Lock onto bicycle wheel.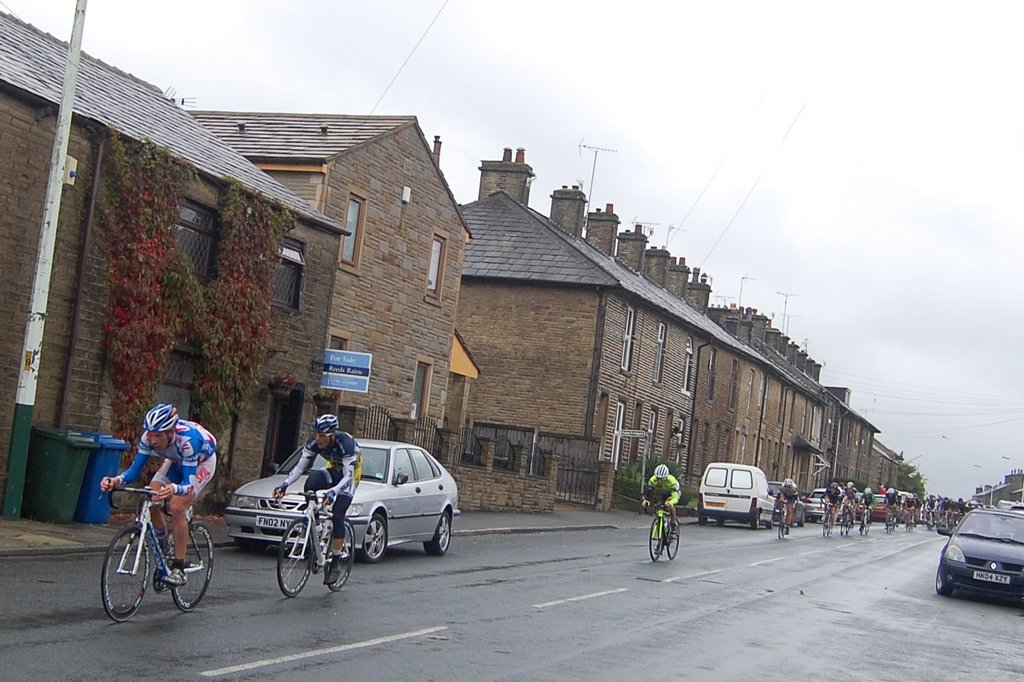
Locked: [846, 516, 854, 536].
